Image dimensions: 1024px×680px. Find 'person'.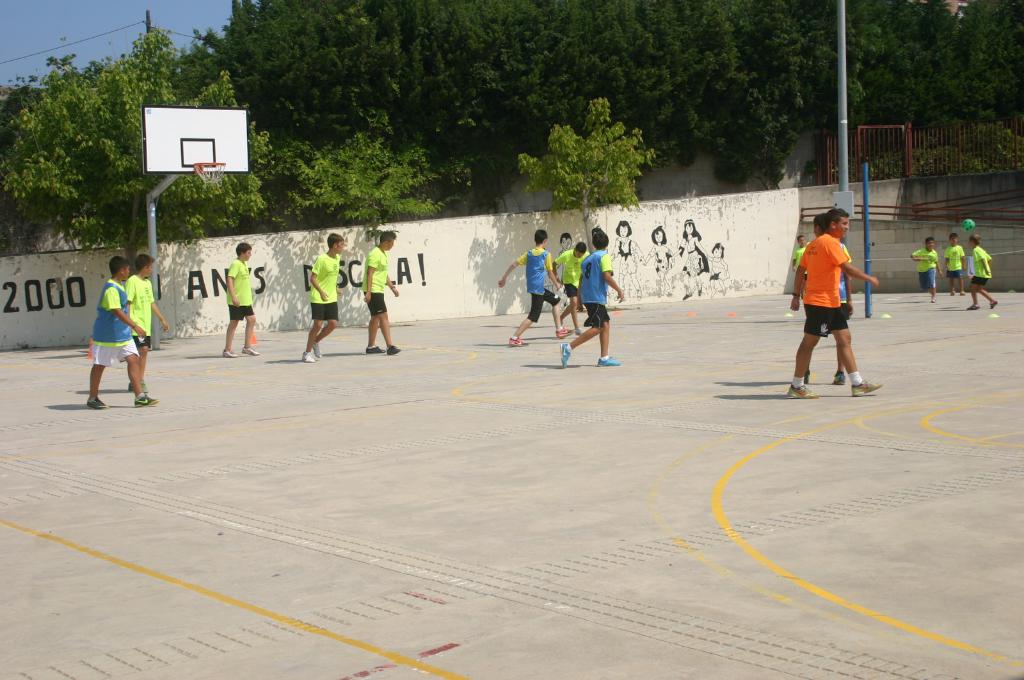
[500,229,563,348].
